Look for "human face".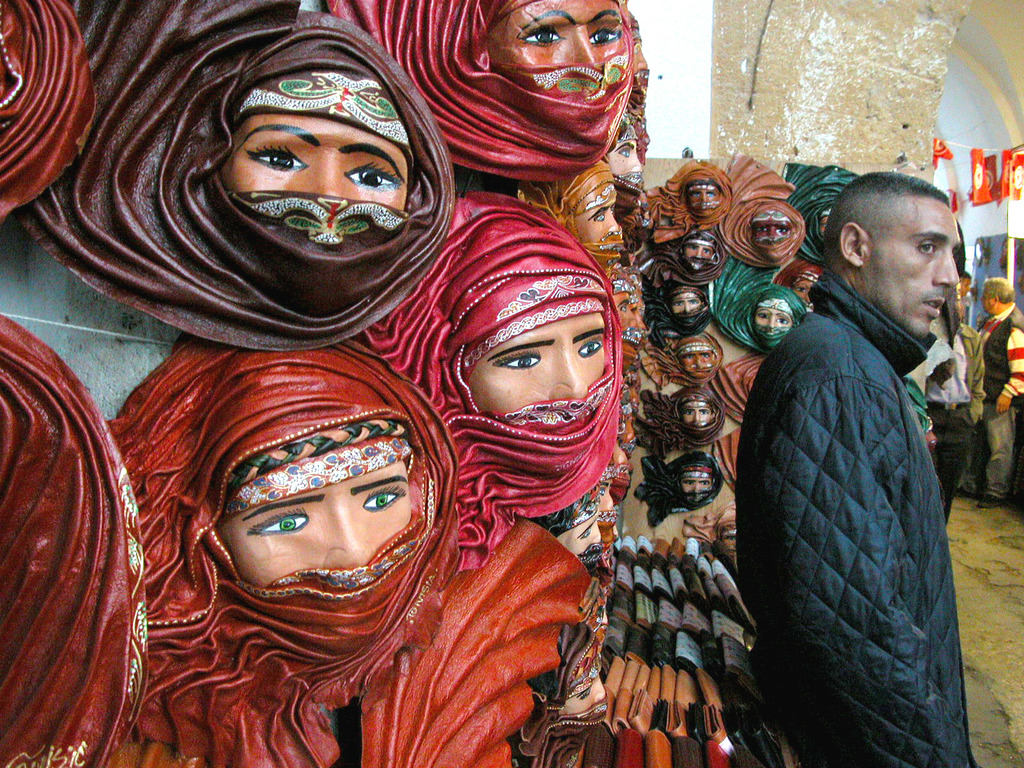
Found: x1=489, y1=1, x2=624, y2=73.
